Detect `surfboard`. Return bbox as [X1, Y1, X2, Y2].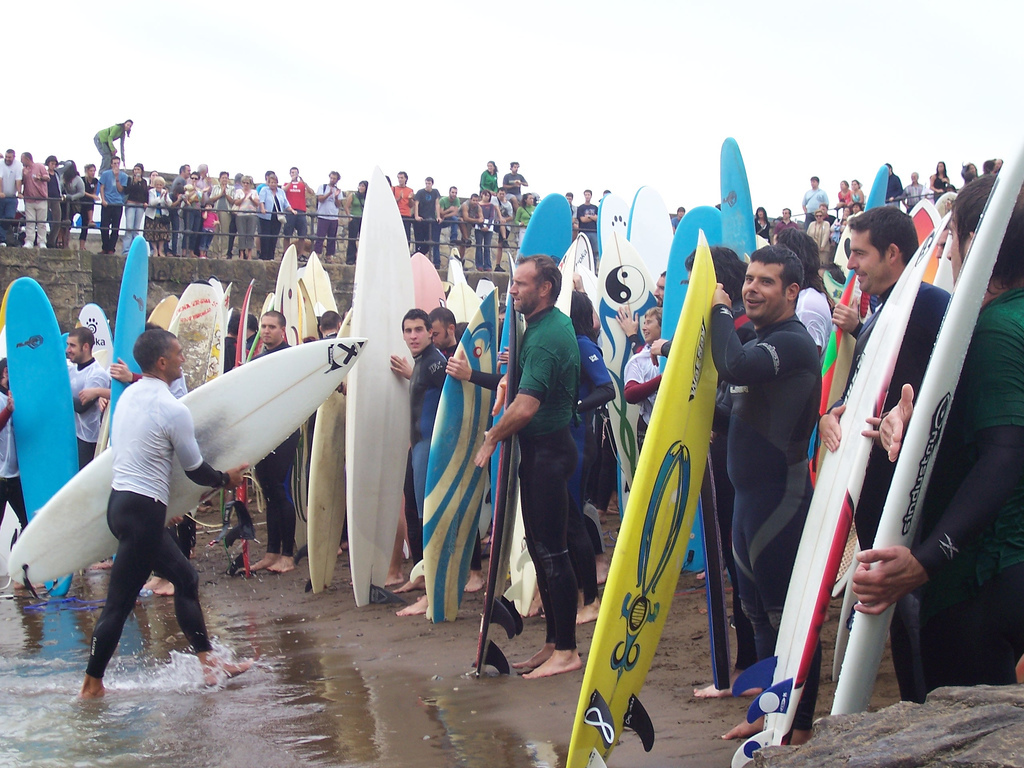
[568, 227, 715, 767].
